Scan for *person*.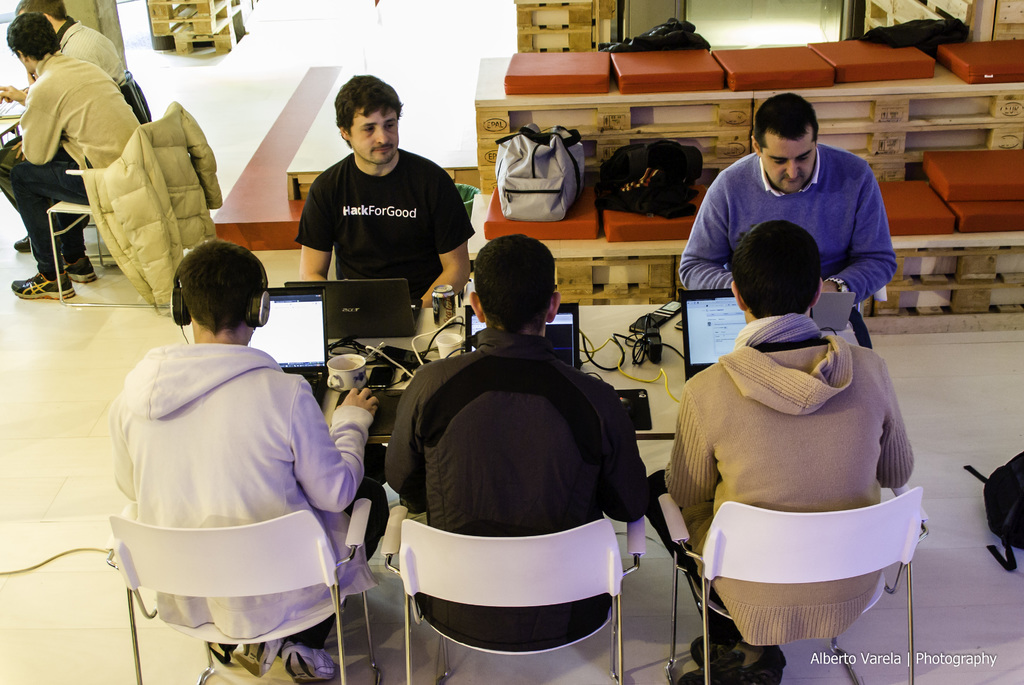
Scan result: x1=276, y1=78, x2=468, y2=332.
